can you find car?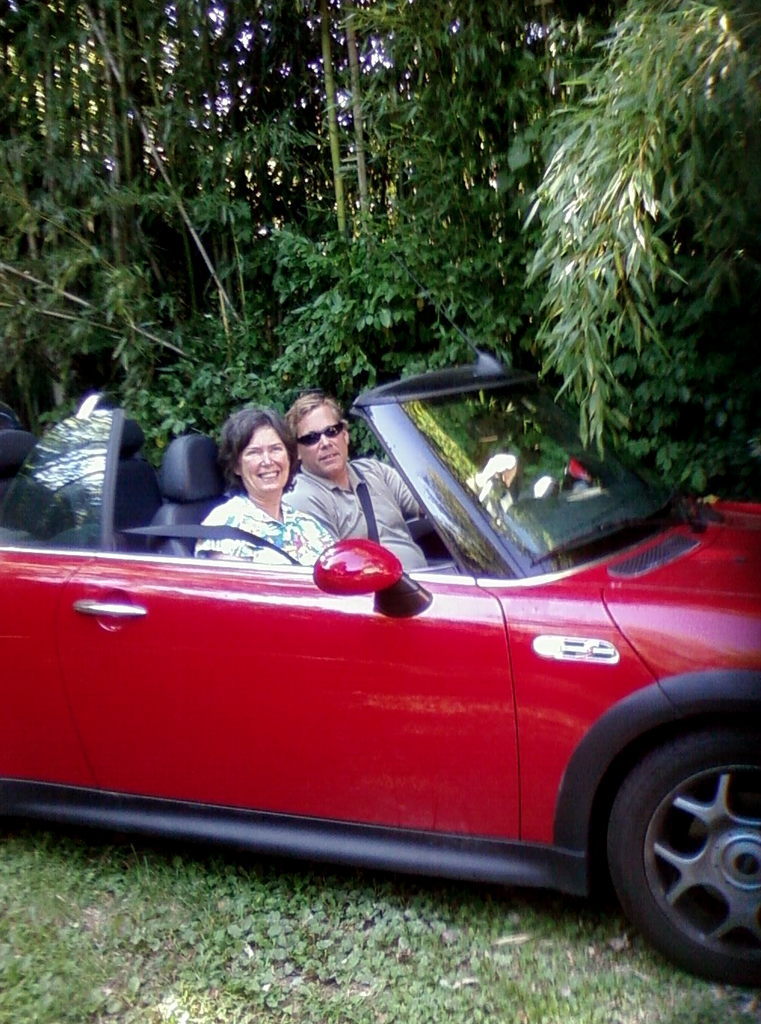
Yes, bounding box: 0:238:760:980.
